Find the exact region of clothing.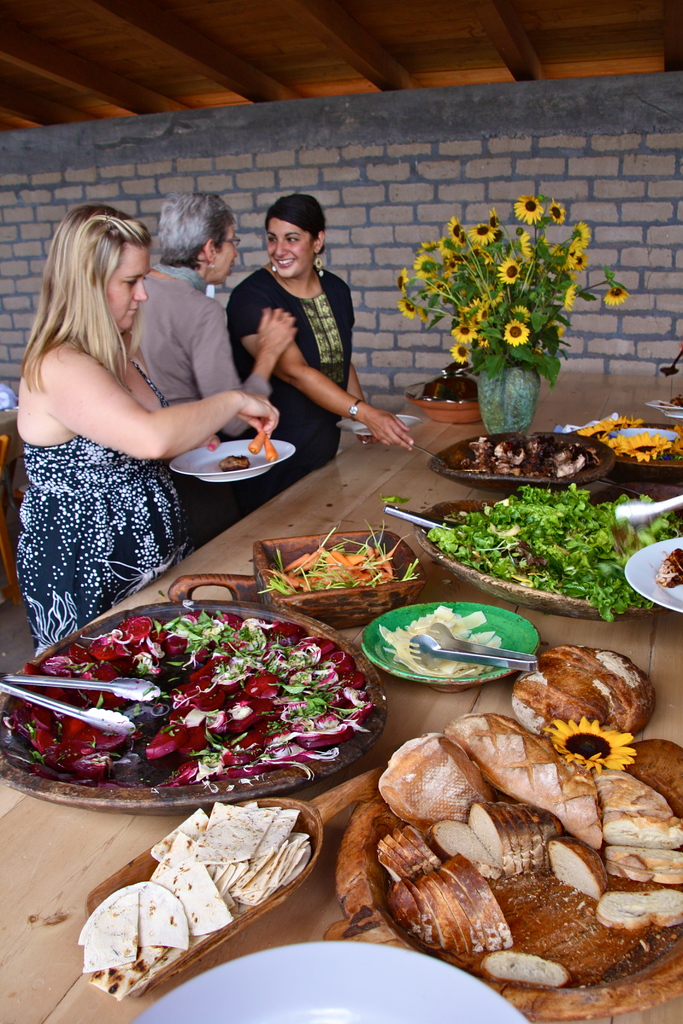
Exact region: pyautogui.locateOnScreen(139, 262, 279, 540).
